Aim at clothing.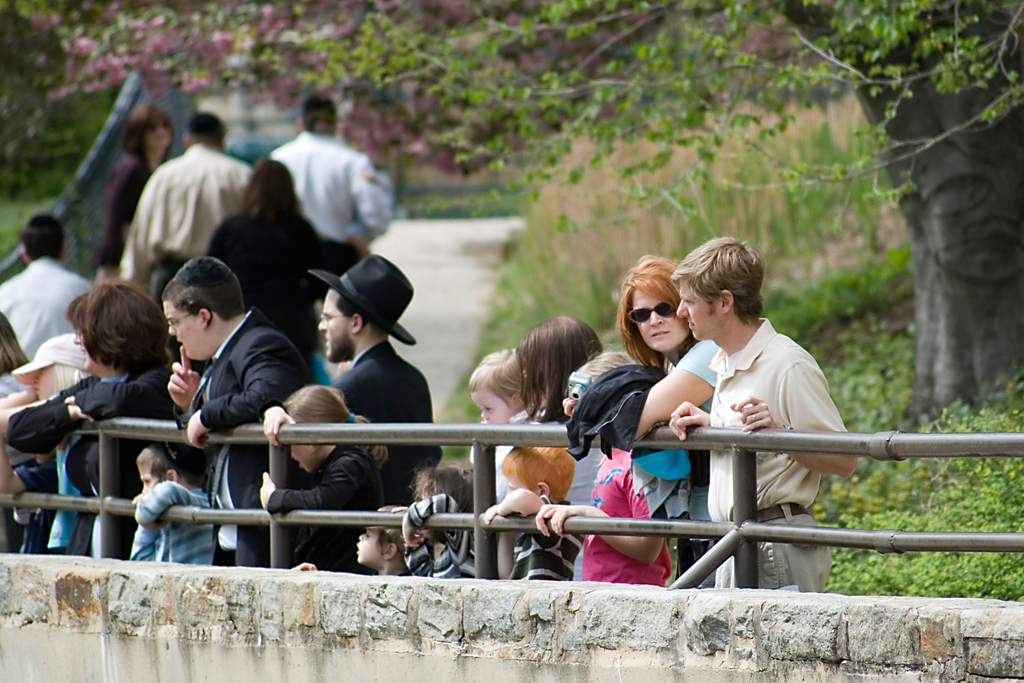
Aimed at {"left": 1, "top": 348, "right": 171, "bottom": 562}.
